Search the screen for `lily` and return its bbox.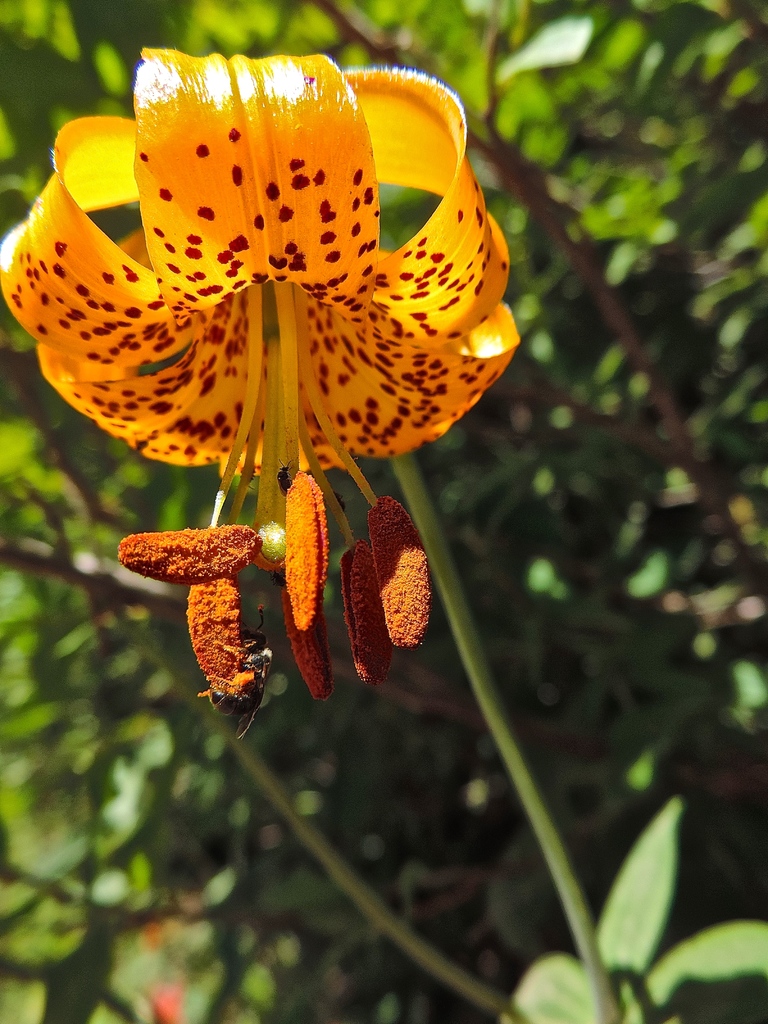
Found: 0/51/516/700.
